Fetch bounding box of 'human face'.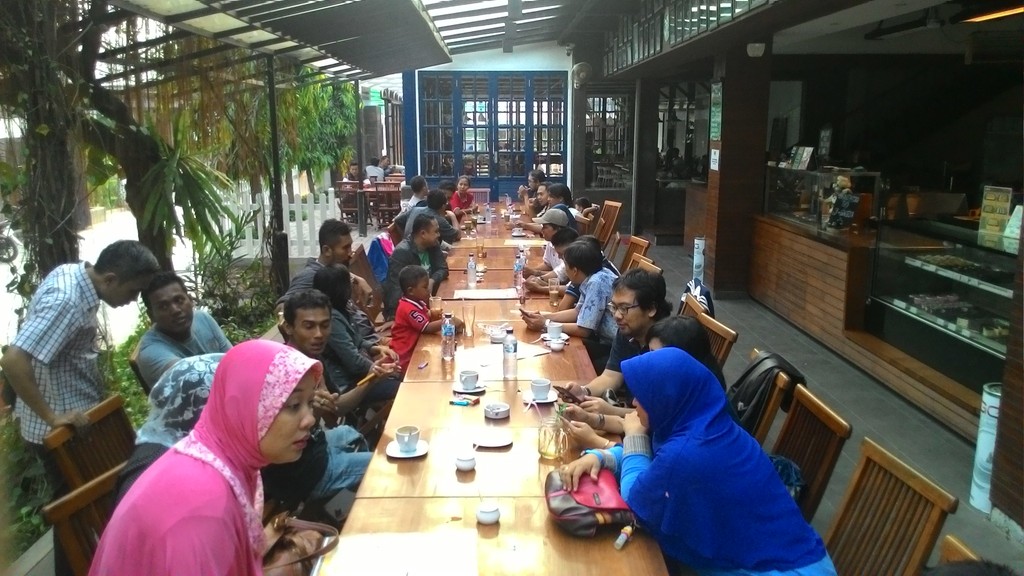
Bbox: 335:236:354:262.
